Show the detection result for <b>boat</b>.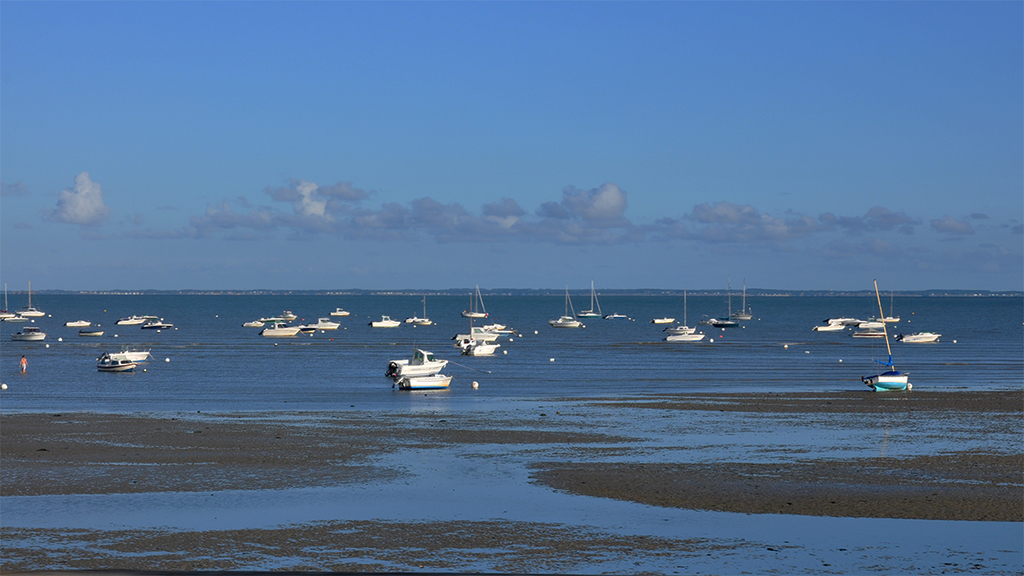
[x1=652, y1=317, x2=677, y2=326].
